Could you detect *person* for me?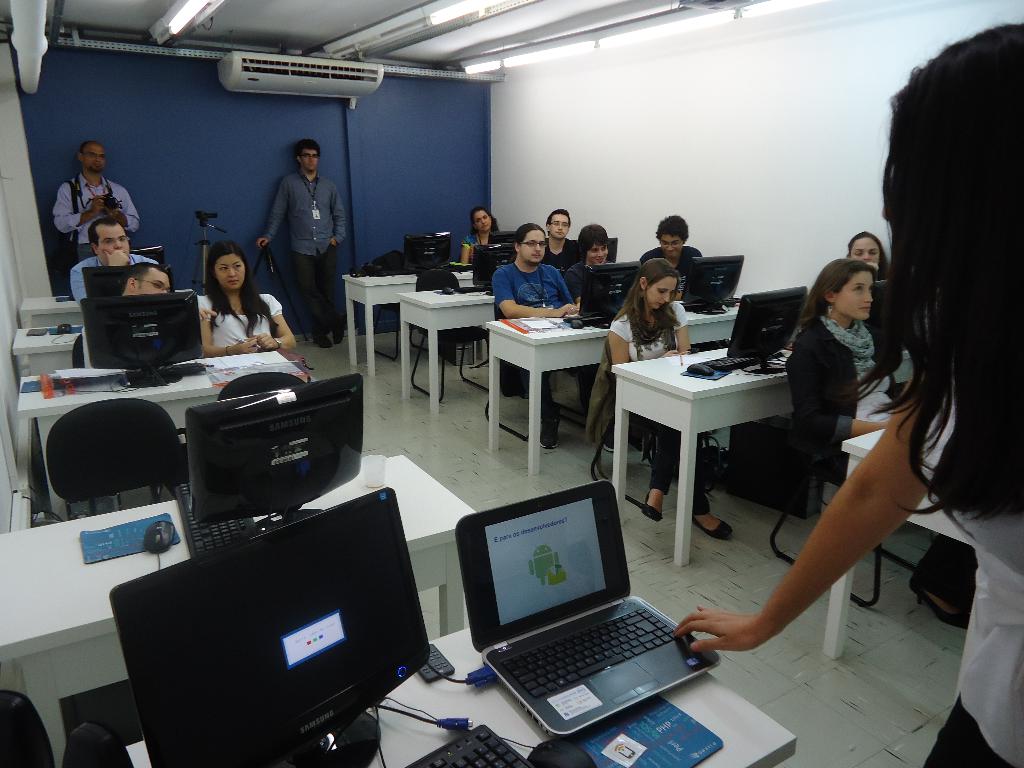
Detection result: {"x1": 636, "y1": 214, "x2": 701, "y2": 299}.
